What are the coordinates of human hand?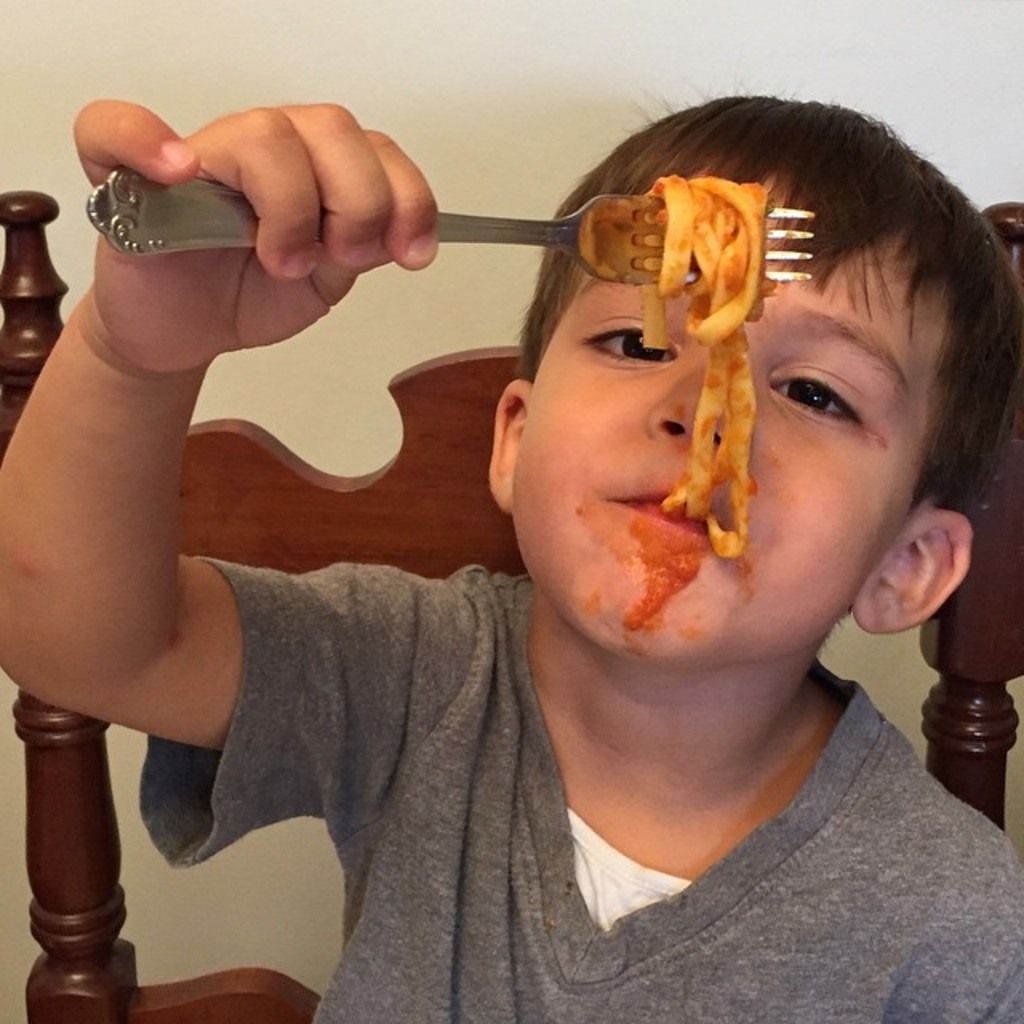
box=[69, 91, 440, 376].
